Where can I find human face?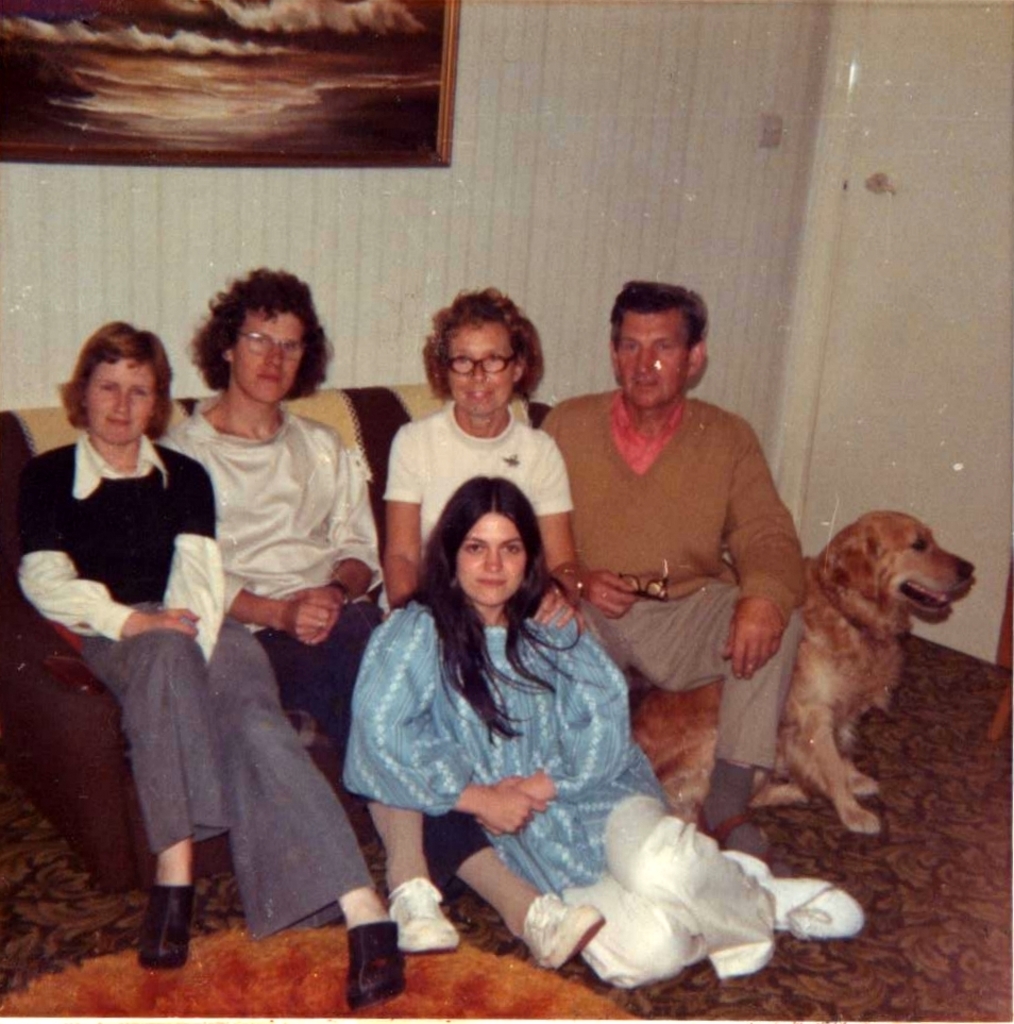
You can find it at <box>620,312,691,405</box>.
